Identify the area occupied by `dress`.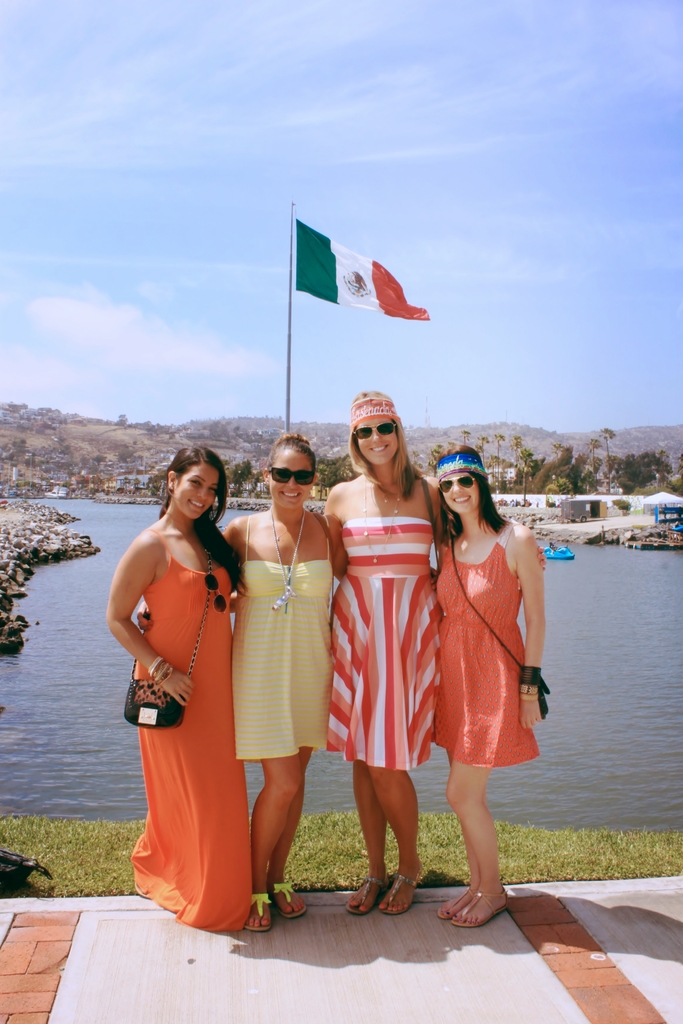
Area: x1=325, y1=513, x2=436, y2=770.
